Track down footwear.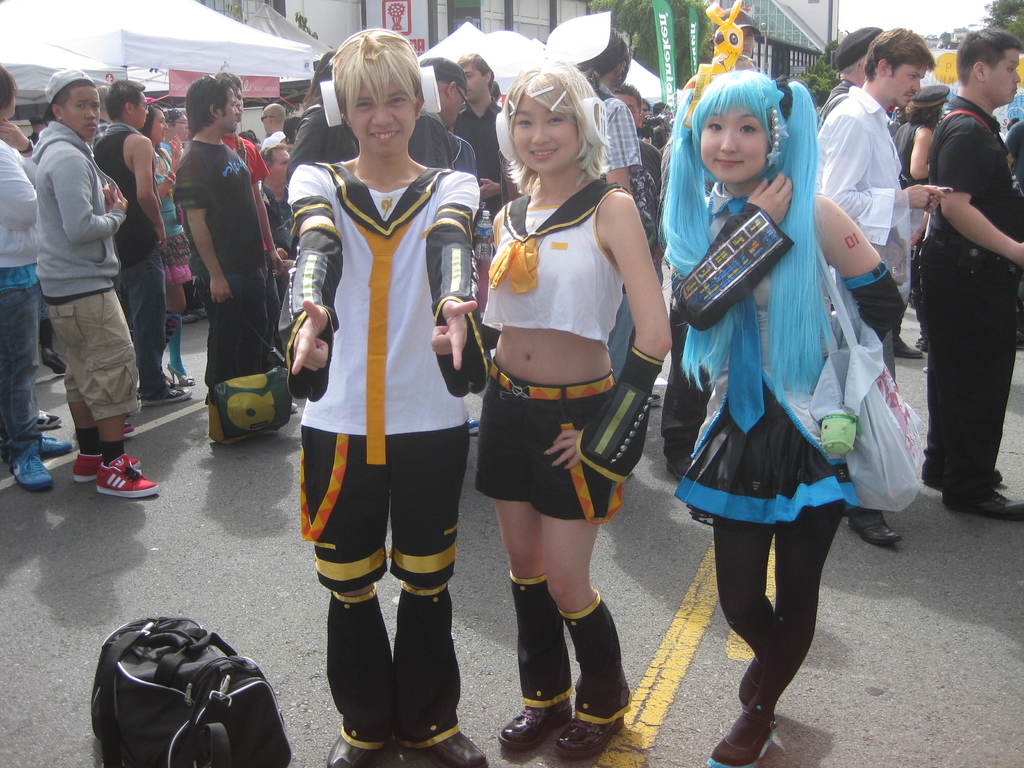
Tracked to <bbox>893, 335, 925, 360</bbox>.
